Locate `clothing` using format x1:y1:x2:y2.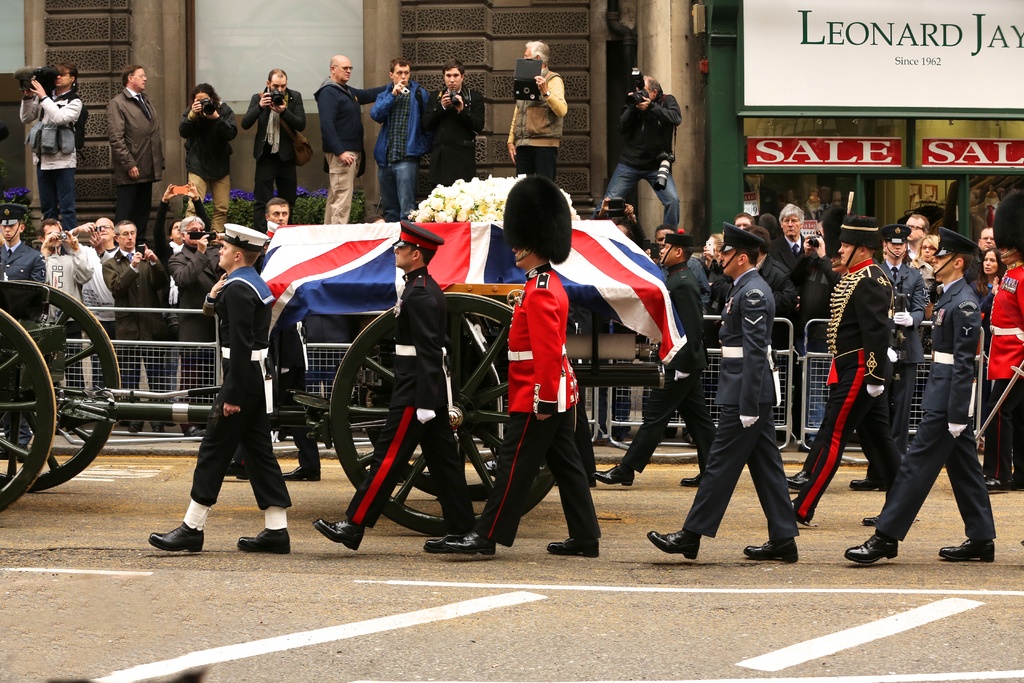
369:83:433:226.
